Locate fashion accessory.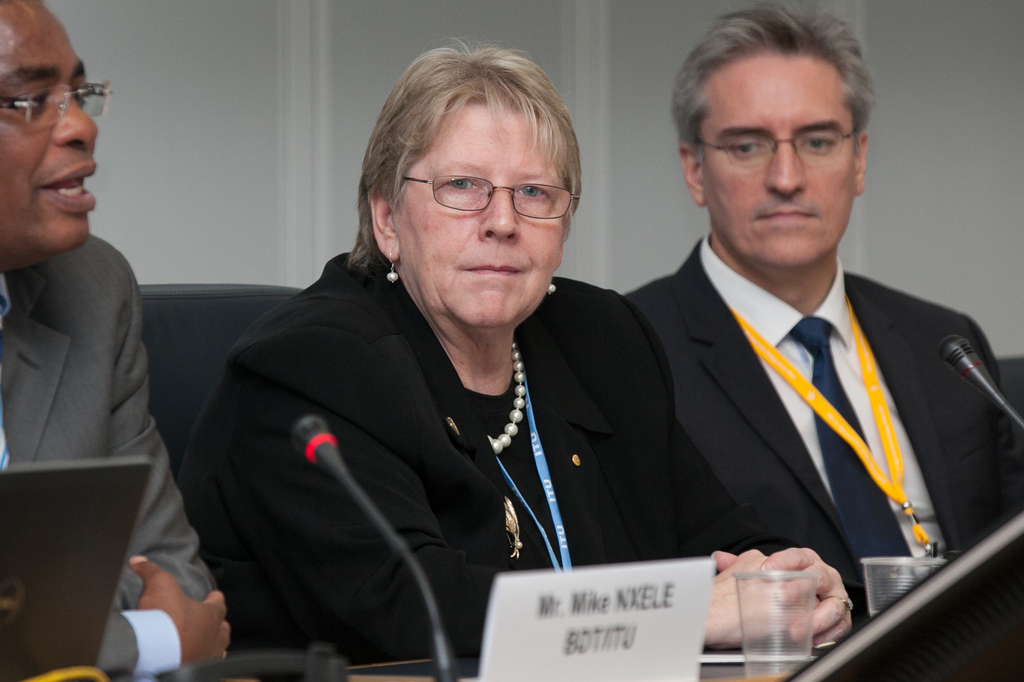
Bounding box: bbox=(492, 342, 527, 452).
